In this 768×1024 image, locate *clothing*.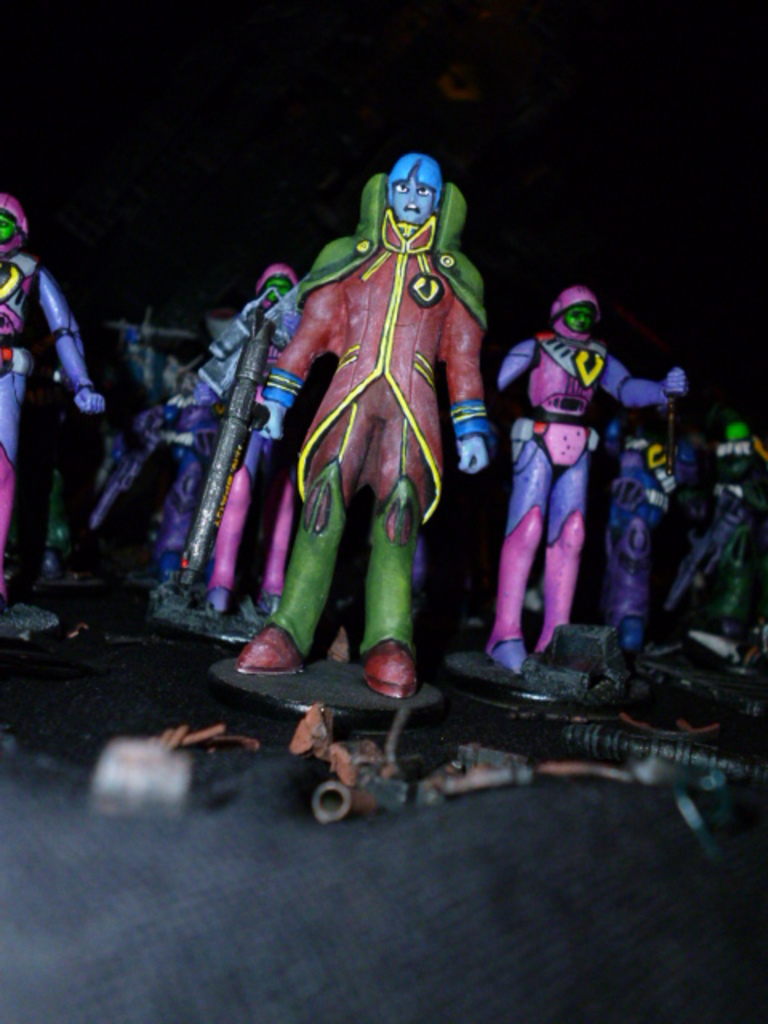
Bounding box: bbox=(226, 146, 482, 683).
